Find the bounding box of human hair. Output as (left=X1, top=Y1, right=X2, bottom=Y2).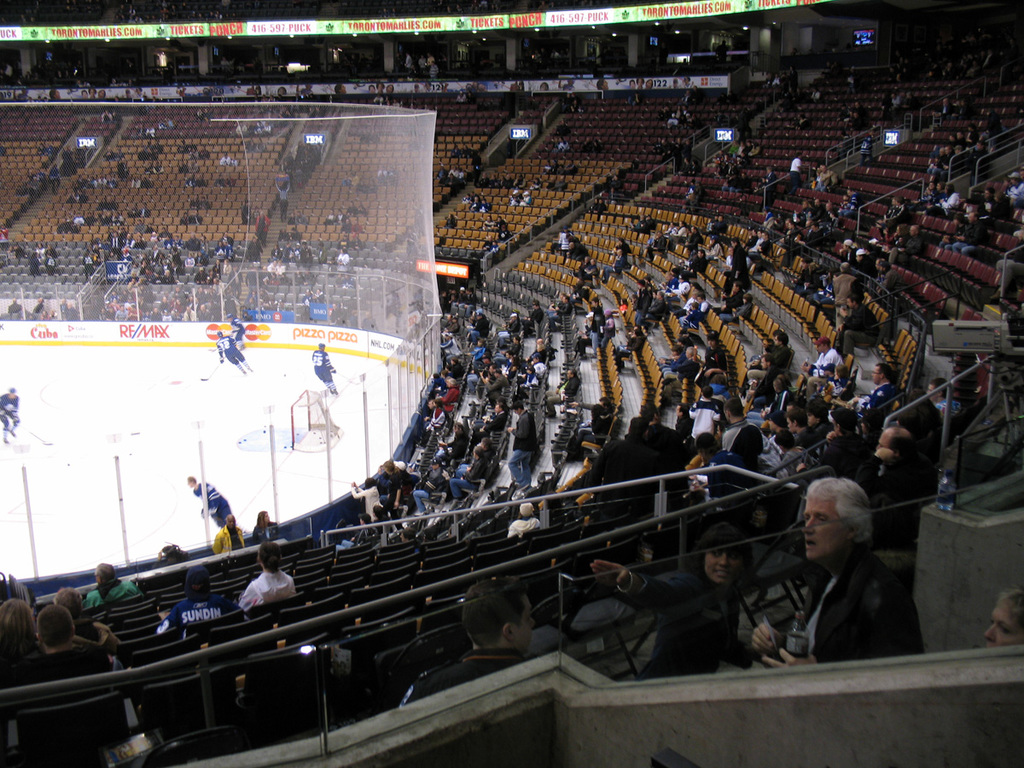
(left=256, top=508, right=265, bottom=531).
